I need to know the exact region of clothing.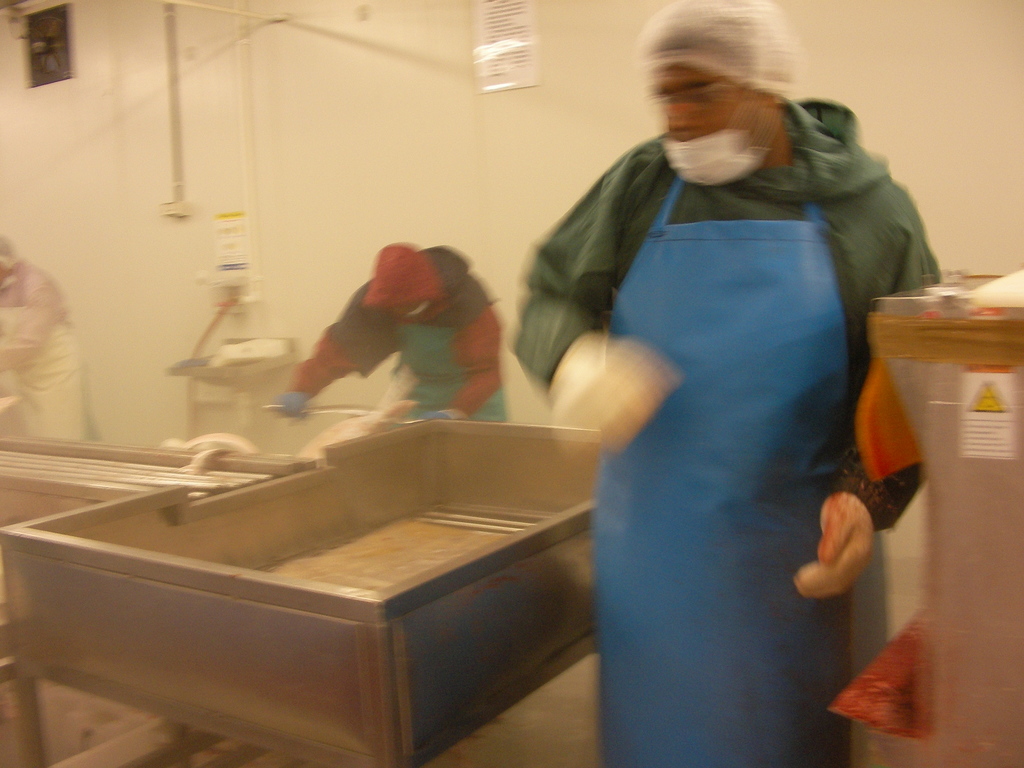
Region: pyautogui.locateOnScreen(0, 264, 113, 457).
